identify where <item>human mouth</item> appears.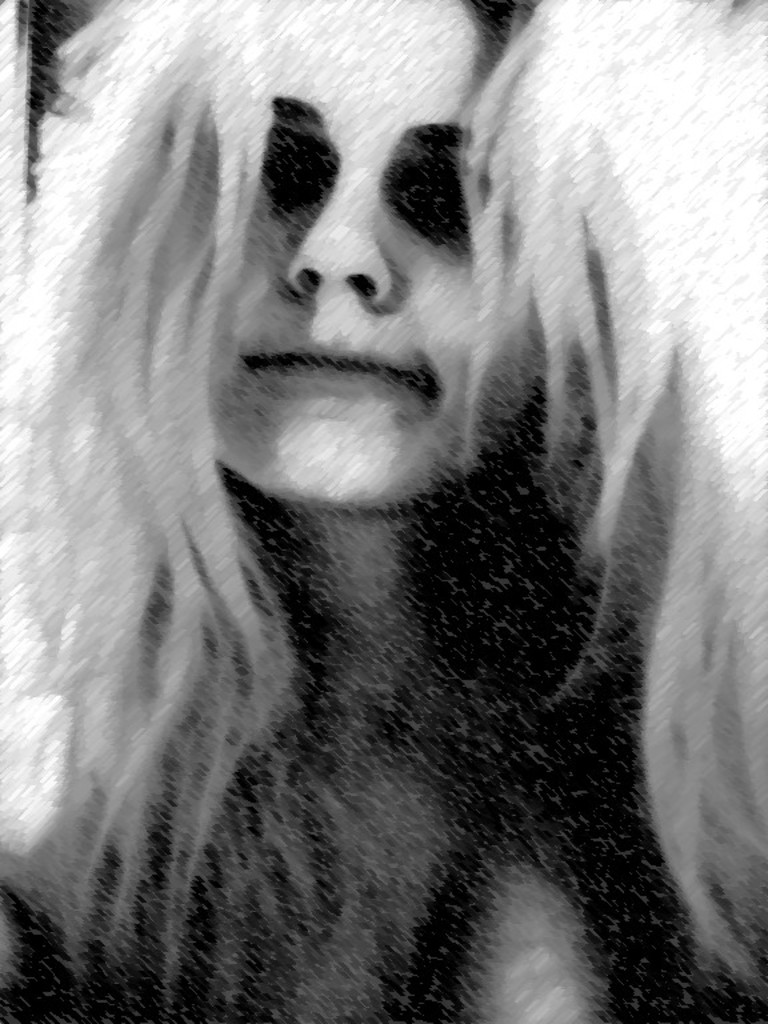
Appears at 232,320,451,395.
